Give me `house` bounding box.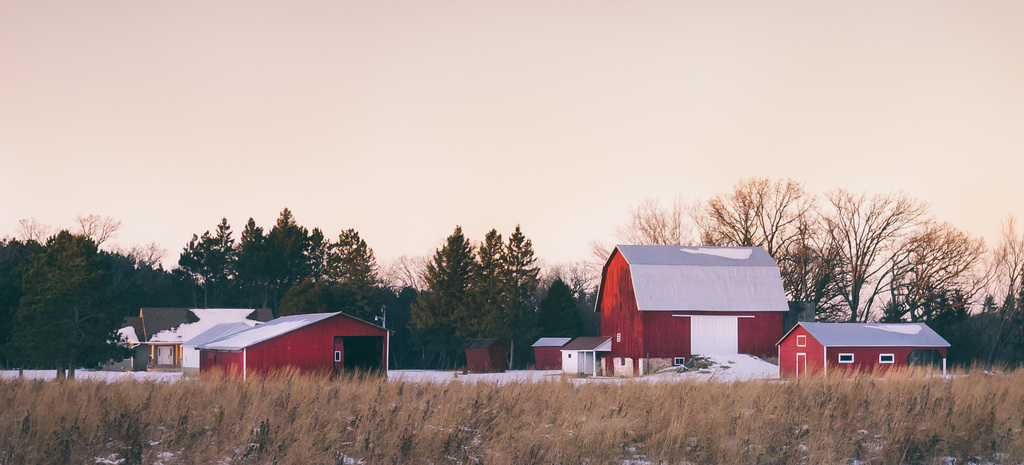
box(558, 243, 792, 377).
